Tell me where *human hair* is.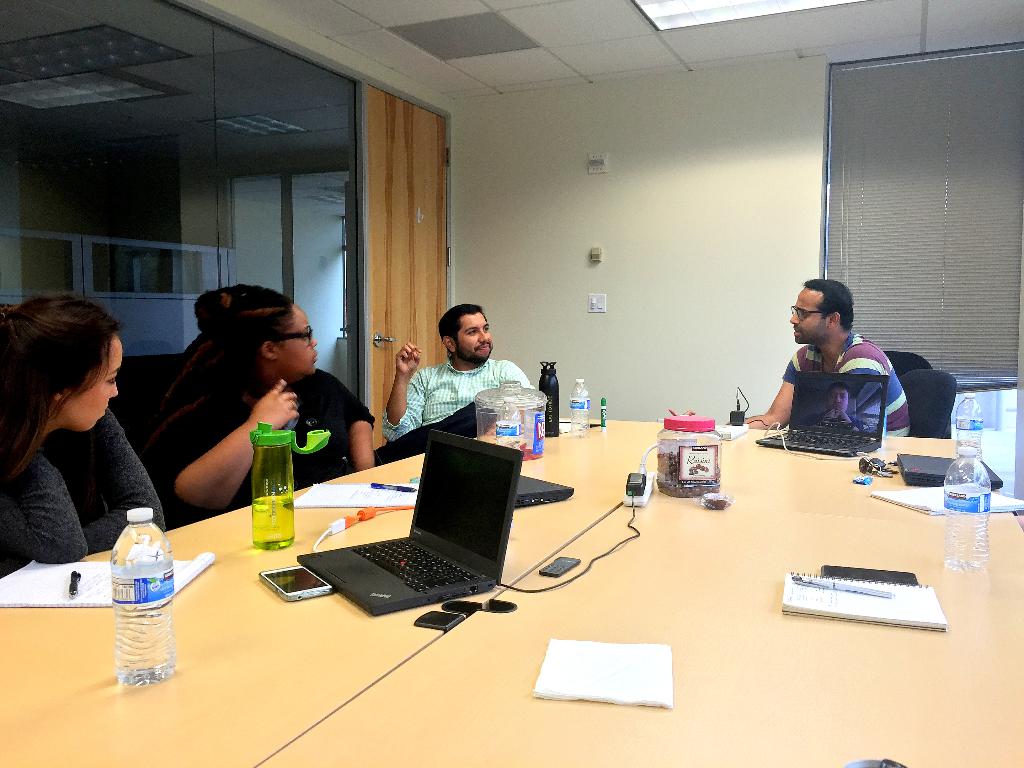
*human hair* is at bbox=[13, 296, 113, 457].
